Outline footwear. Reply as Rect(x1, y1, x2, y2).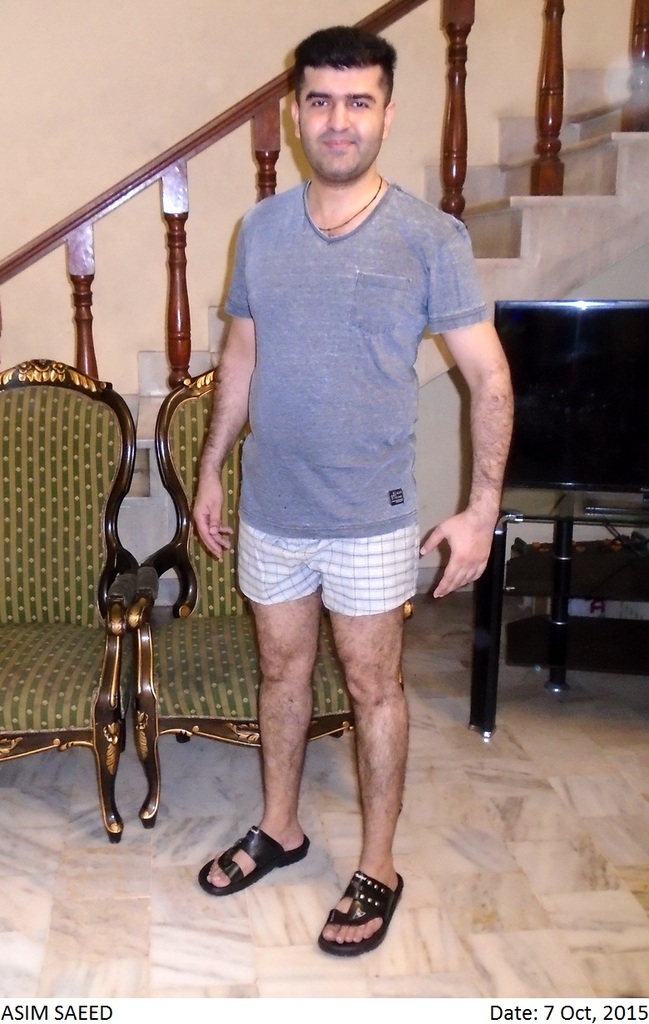
Rect(204, 829, 318, 908).
